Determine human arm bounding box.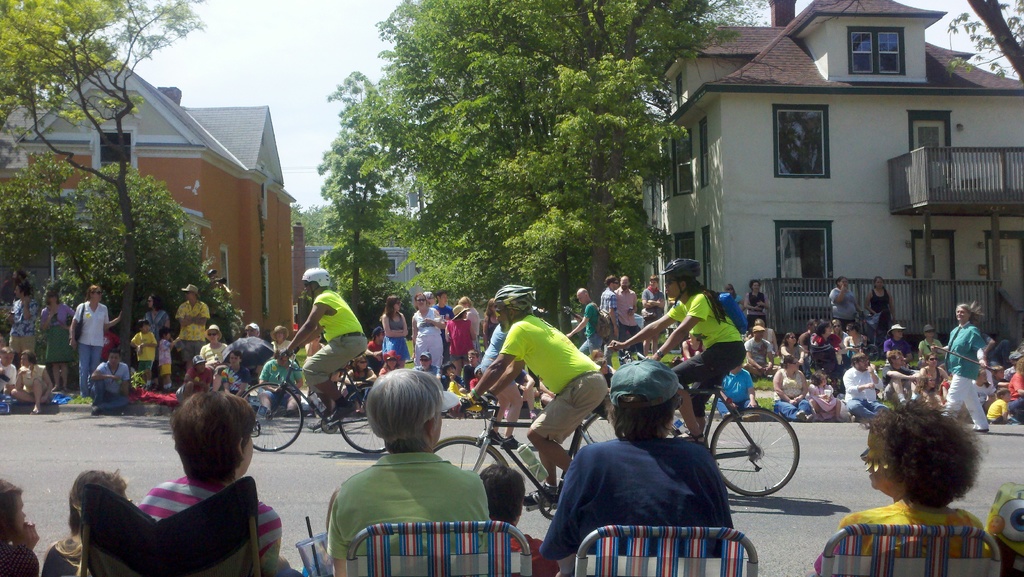
Determined: box=[10, 366, 29, 391].
